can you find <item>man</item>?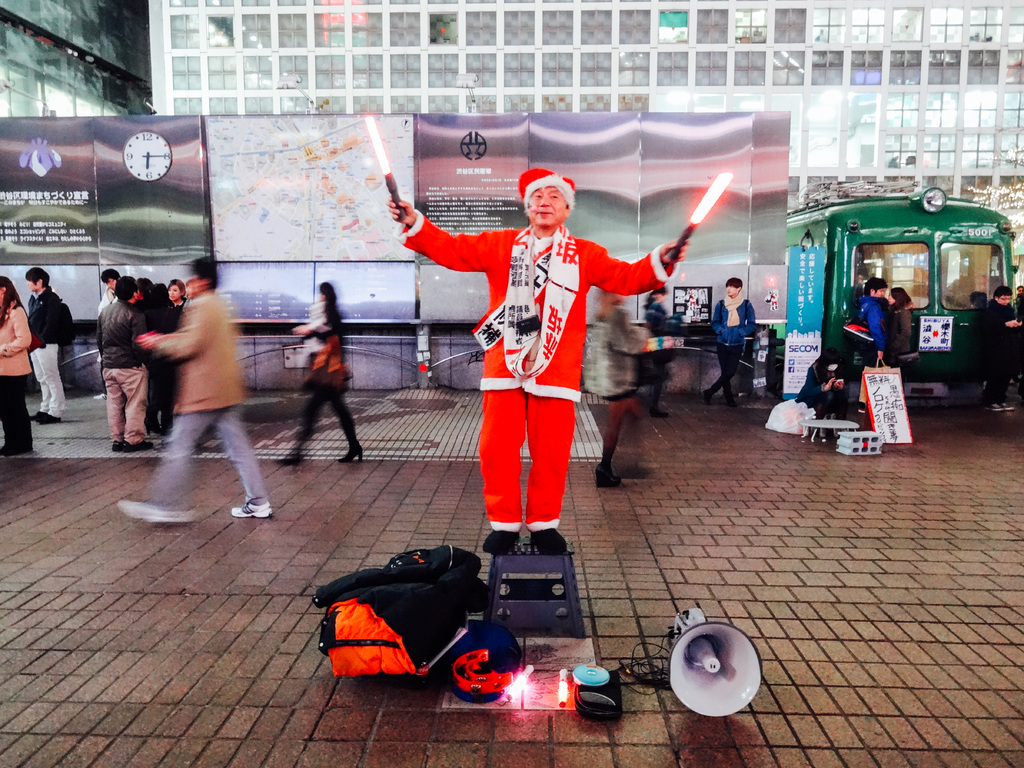
Yes, bounding box: Rect(93, 270, 114, 413).
